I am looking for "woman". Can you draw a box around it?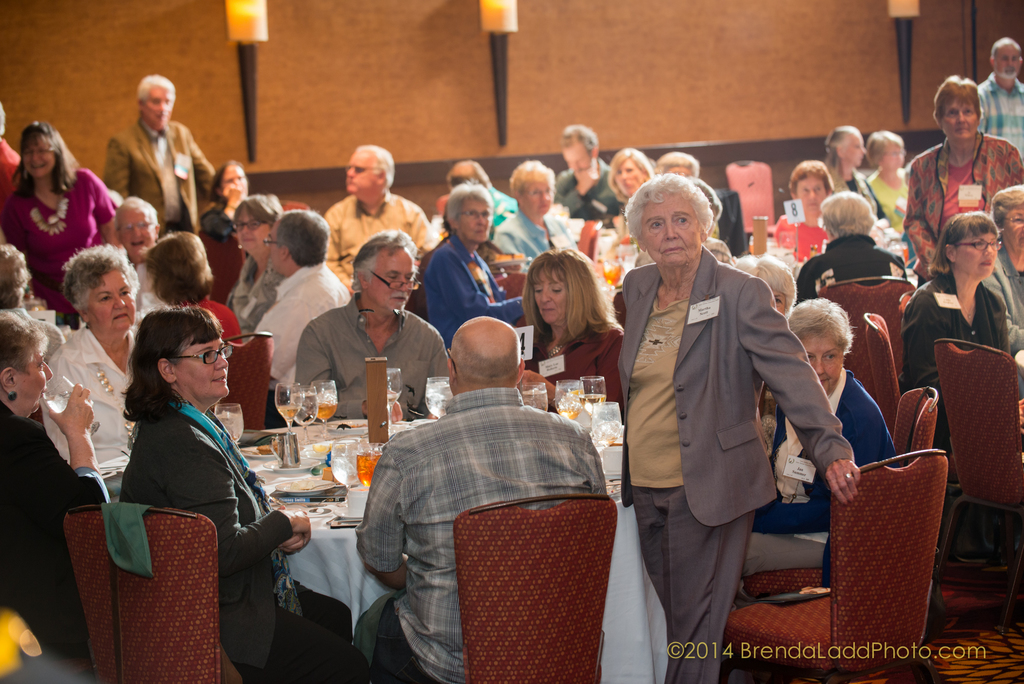
Sure, the bounding box is [35, 245, 156, 480].
